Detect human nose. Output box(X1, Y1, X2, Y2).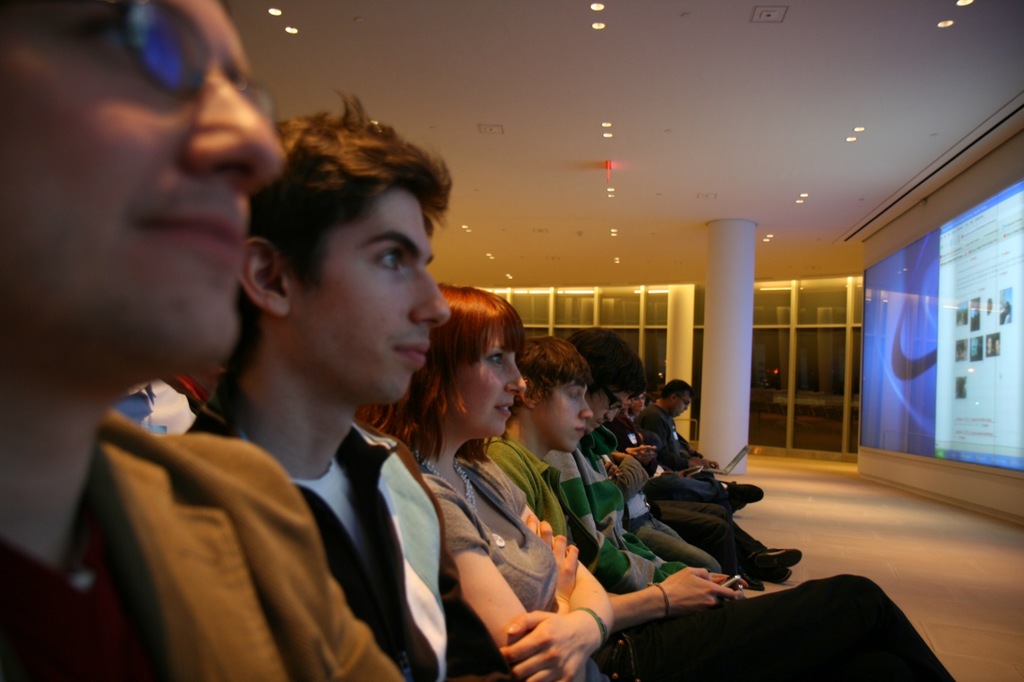
box(178, 64, 292, 194).
